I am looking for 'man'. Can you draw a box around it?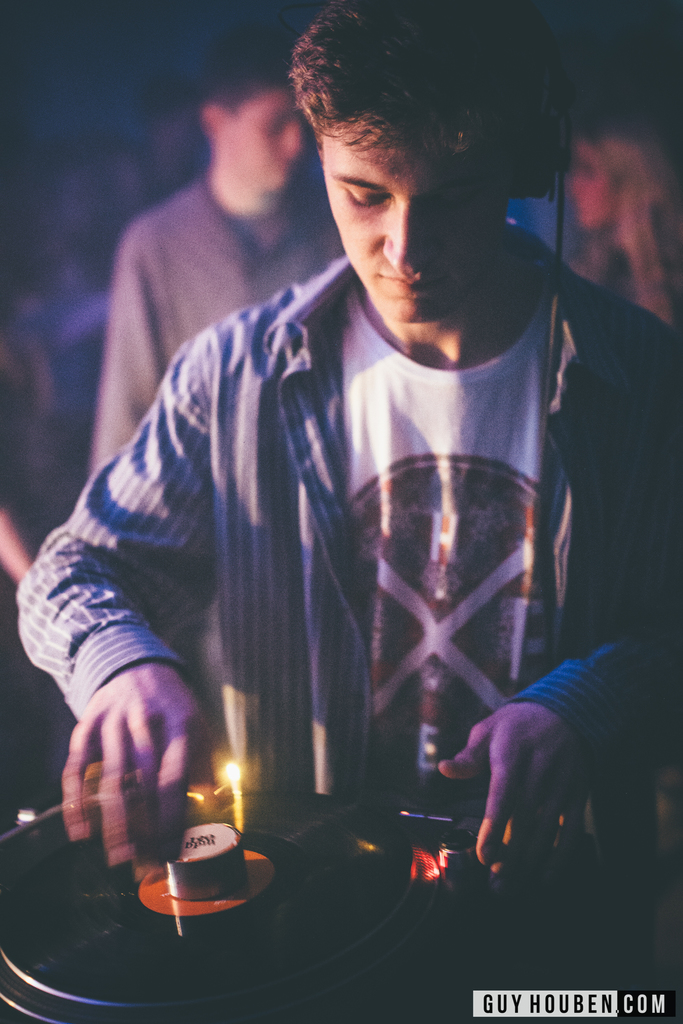
Sure, the bounding box is bbox(91, 63, 345, 476).
